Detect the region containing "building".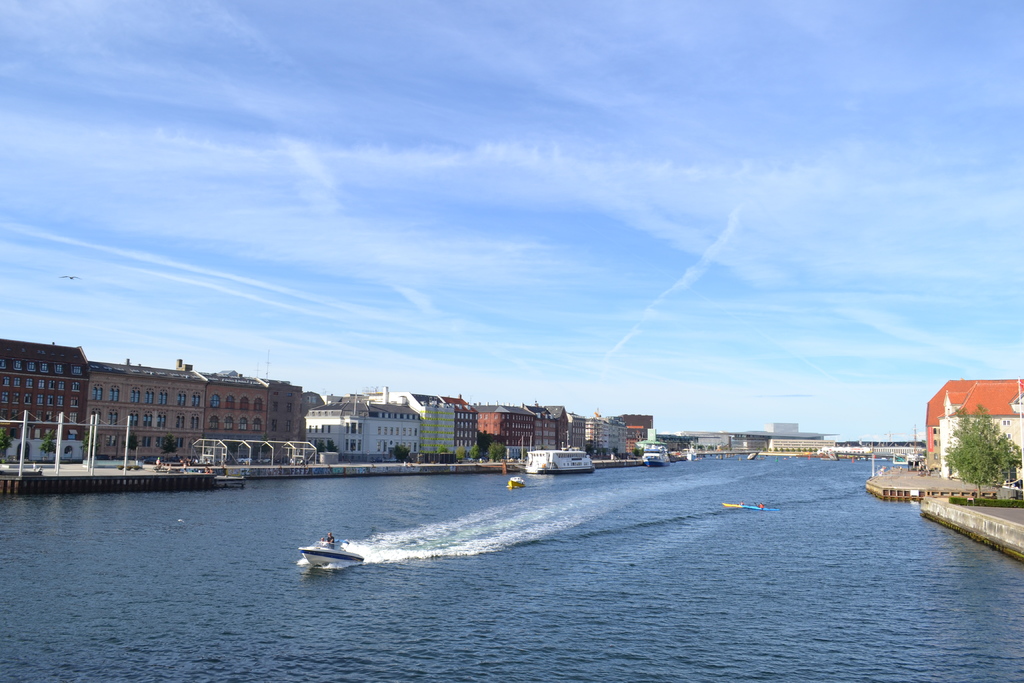
(927, 381, 1023, 473).
